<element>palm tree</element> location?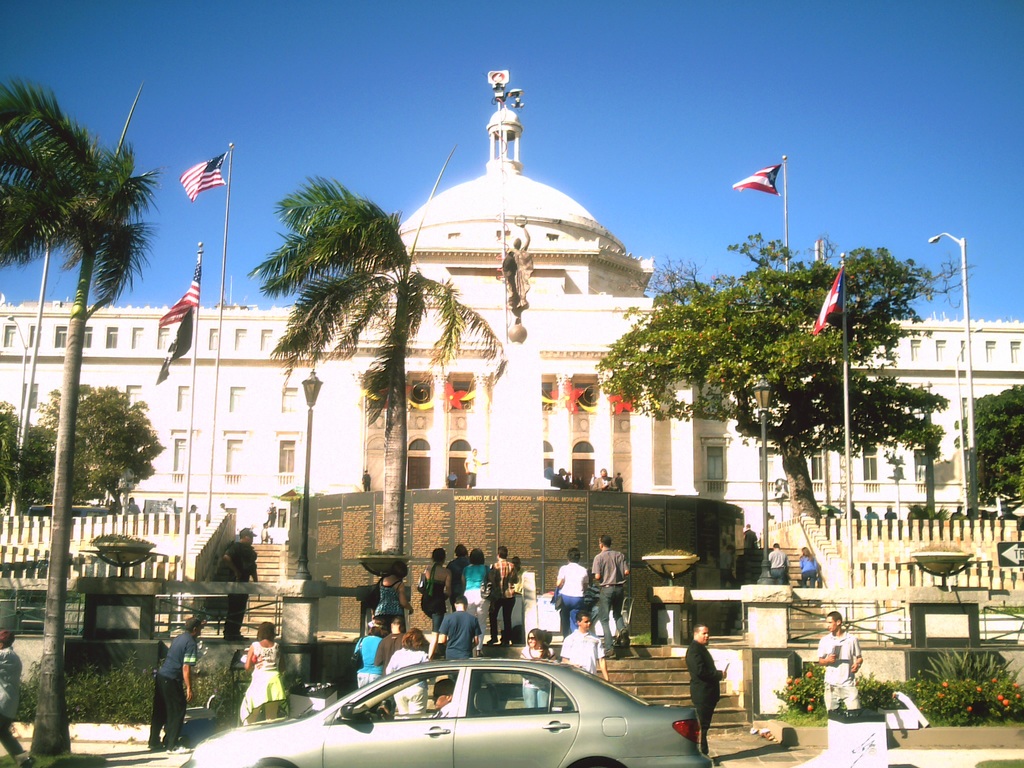
<box>0,83,157,754</box>
